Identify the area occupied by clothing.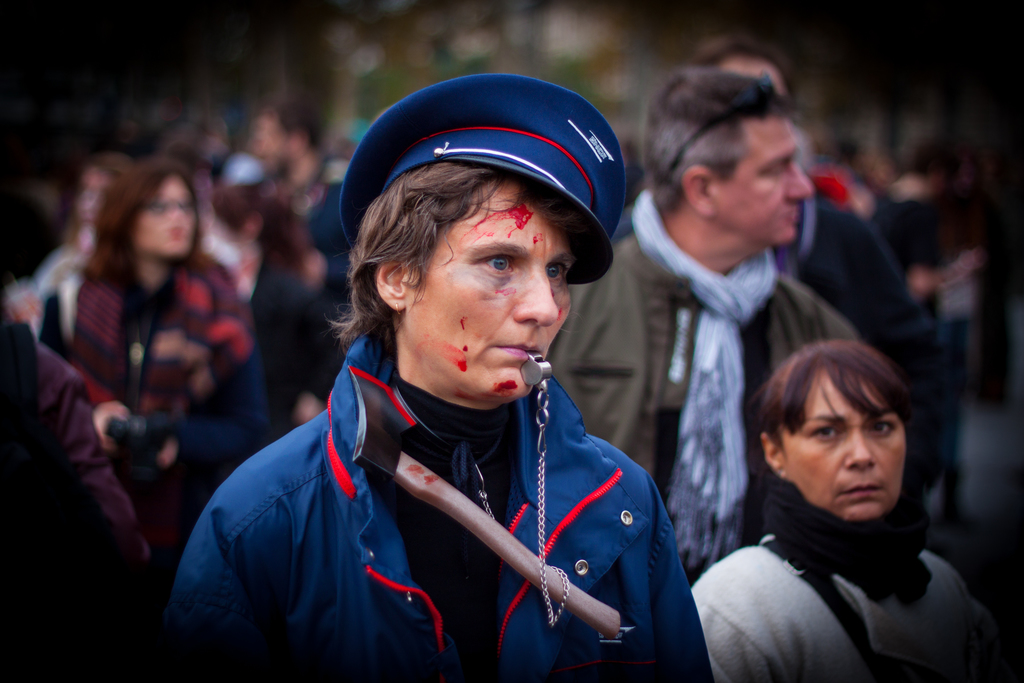
Area: (left=694, top=490, right=990, bottom=682).
